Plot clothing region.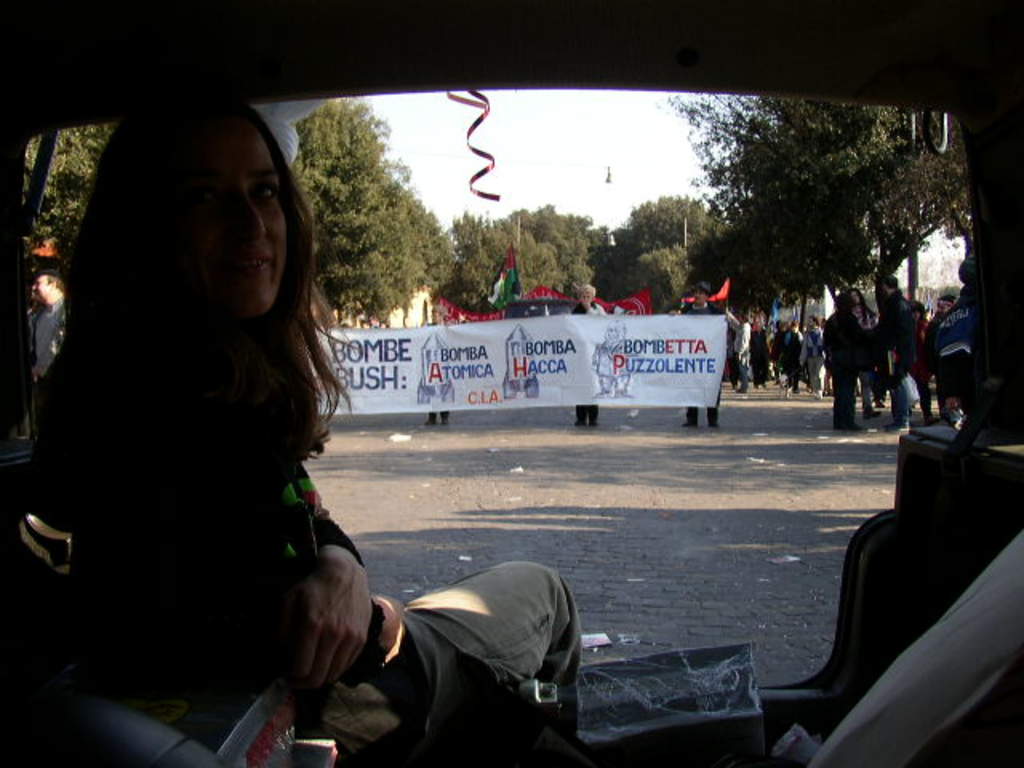
Plotted at 568/299/602/426.
